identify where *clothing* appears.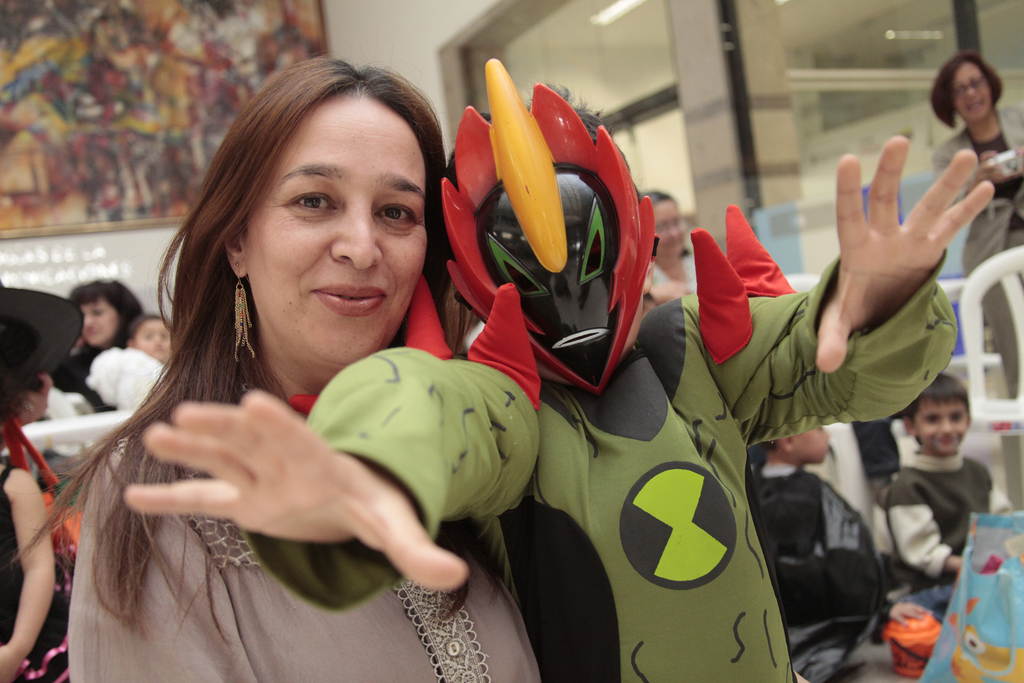
Appears at locate(0, 443, 84, 682).
